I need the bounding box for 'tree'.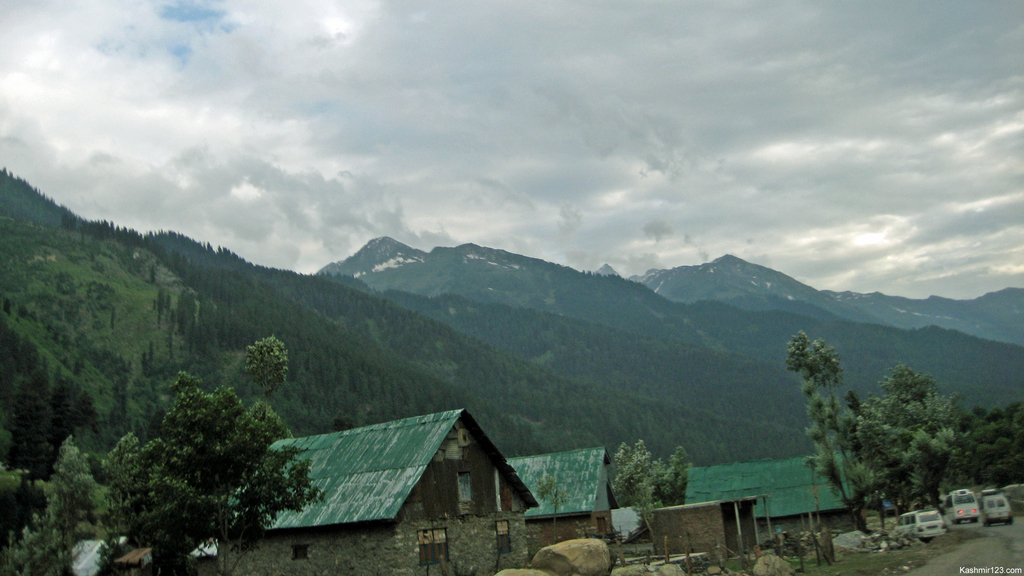
Here it is: <box>607,438,689,531</box>.
